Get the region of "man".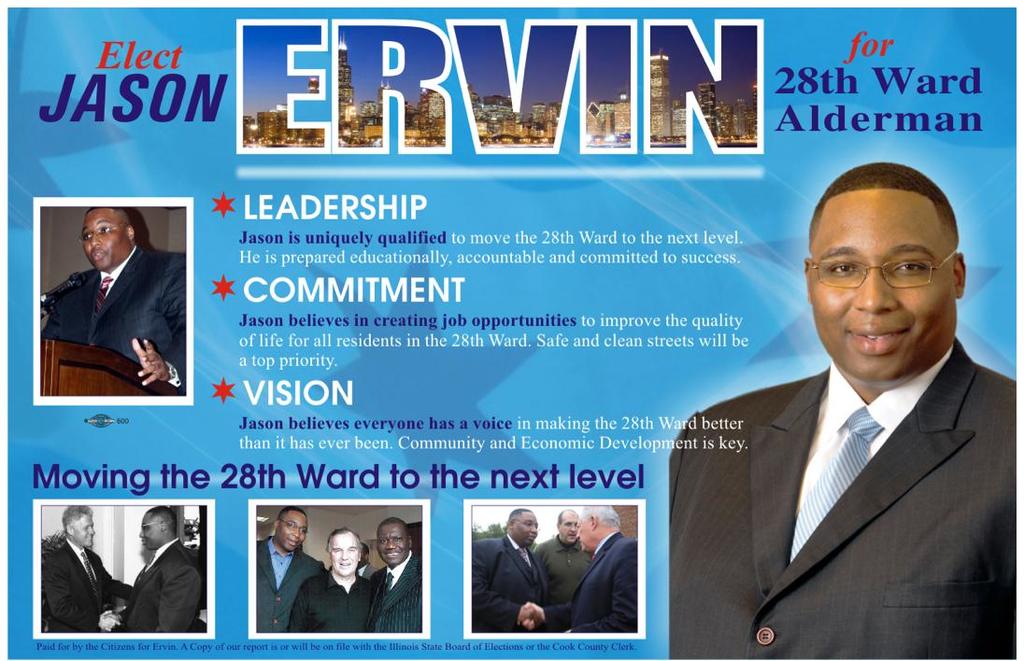
rect(536, 504, 593, 631).
